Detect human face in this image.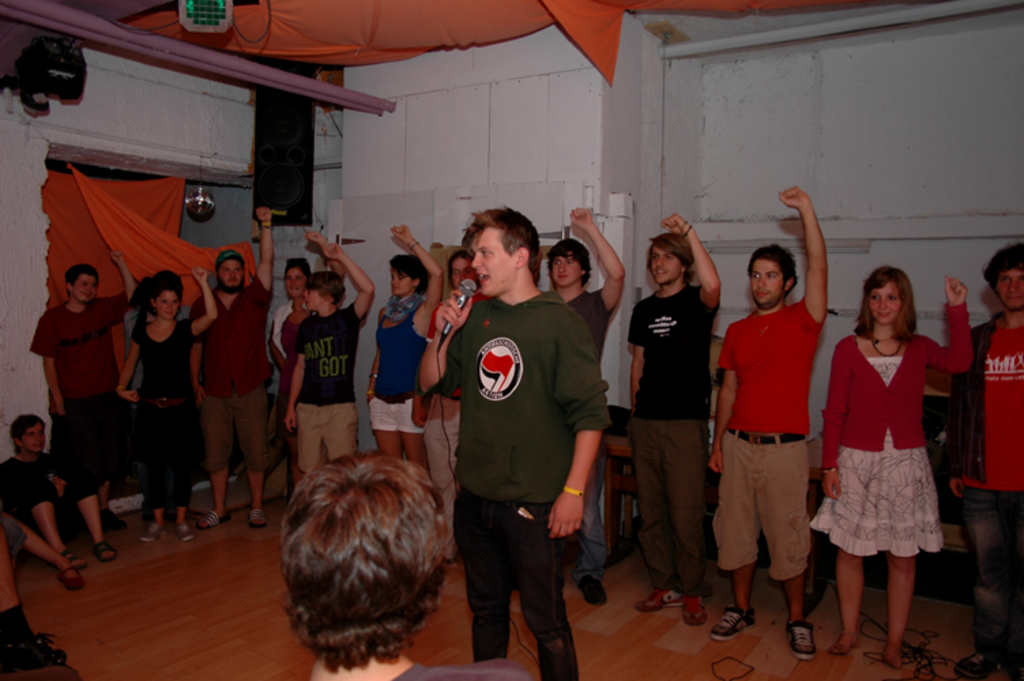
Detection: {"left": 870, "top": 281, "right": 903, "bottom": 326}.
